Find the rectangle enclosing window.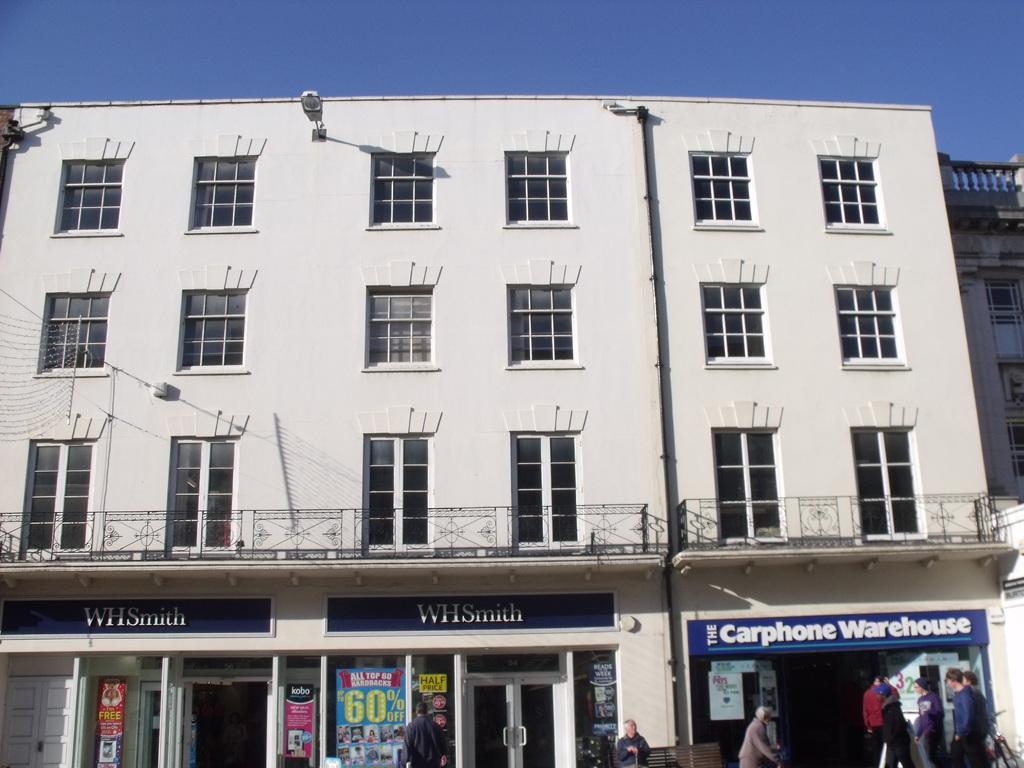
detection(48, 137, 133, 235).
